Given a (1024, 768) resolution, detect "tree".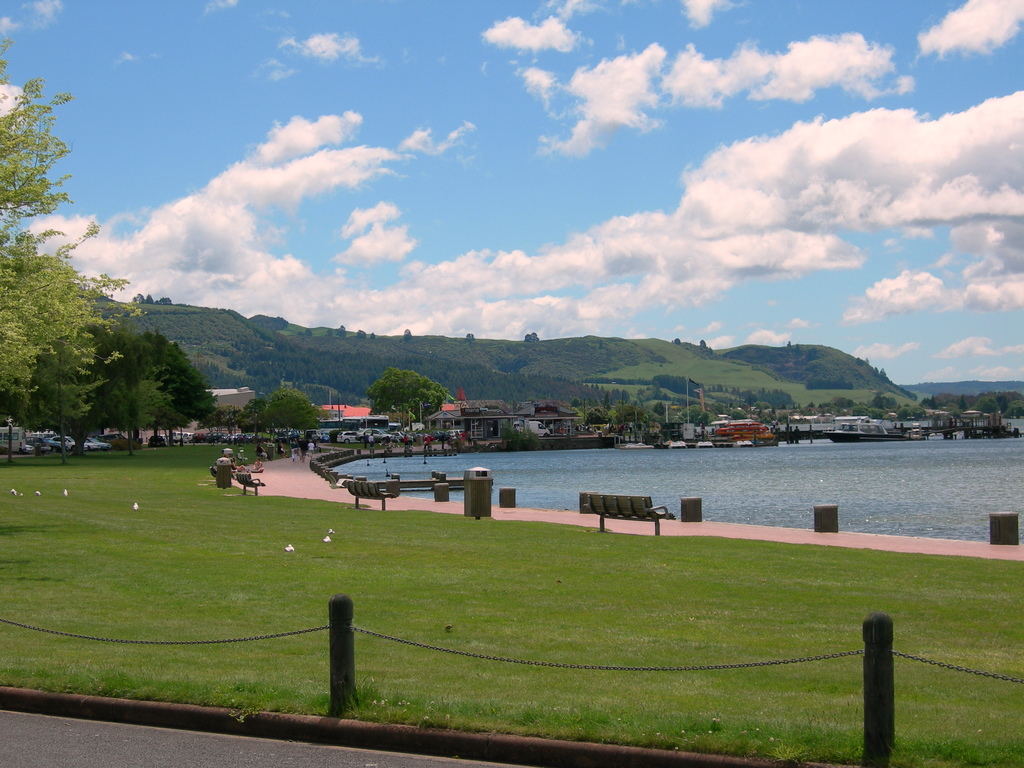
box=[1006, 397, 1022, 417].
